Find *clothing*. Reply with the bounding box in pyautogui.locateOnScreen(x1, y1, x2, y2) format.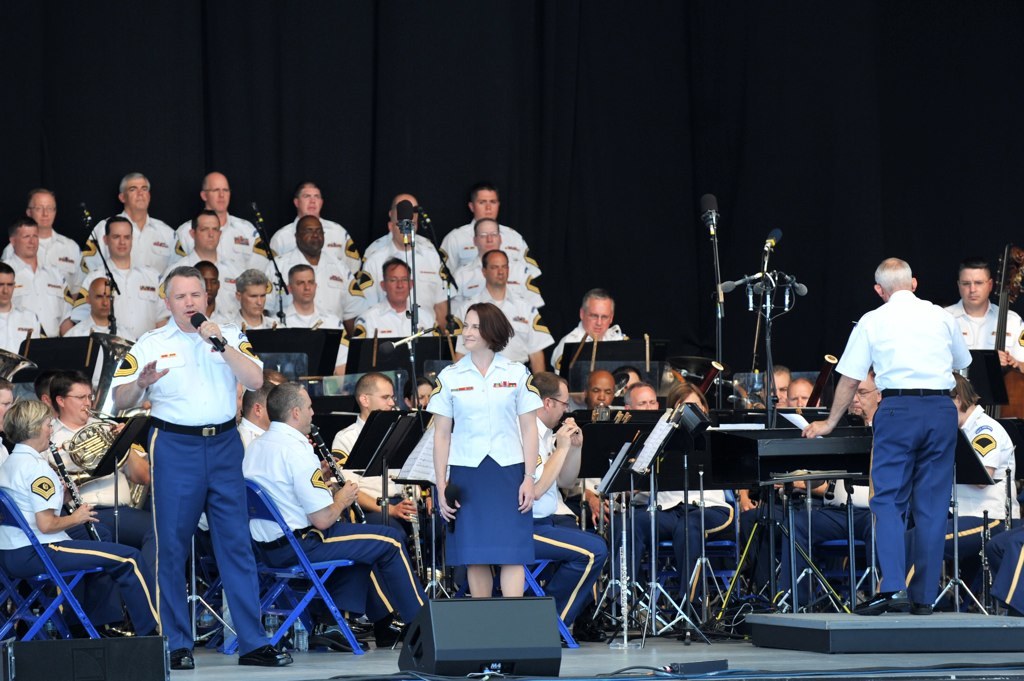
pyautogui.locateOnScreen(529, 412, 614, 628).
